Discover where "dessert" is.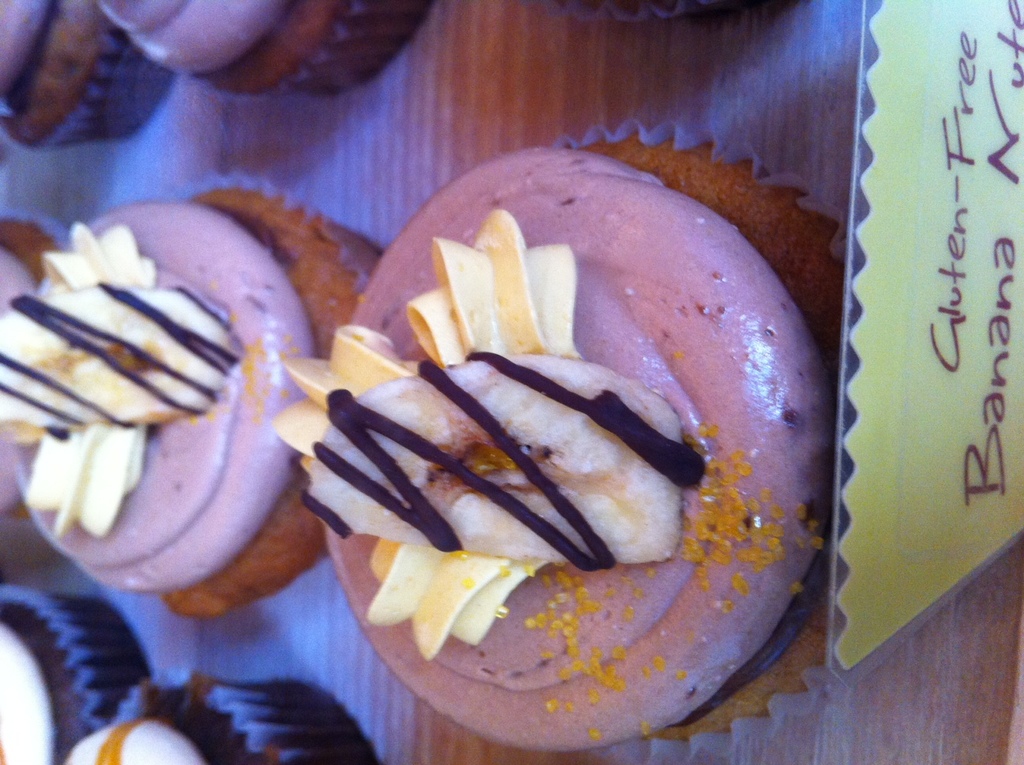
Discovered at (284, 292, 784, 740).
